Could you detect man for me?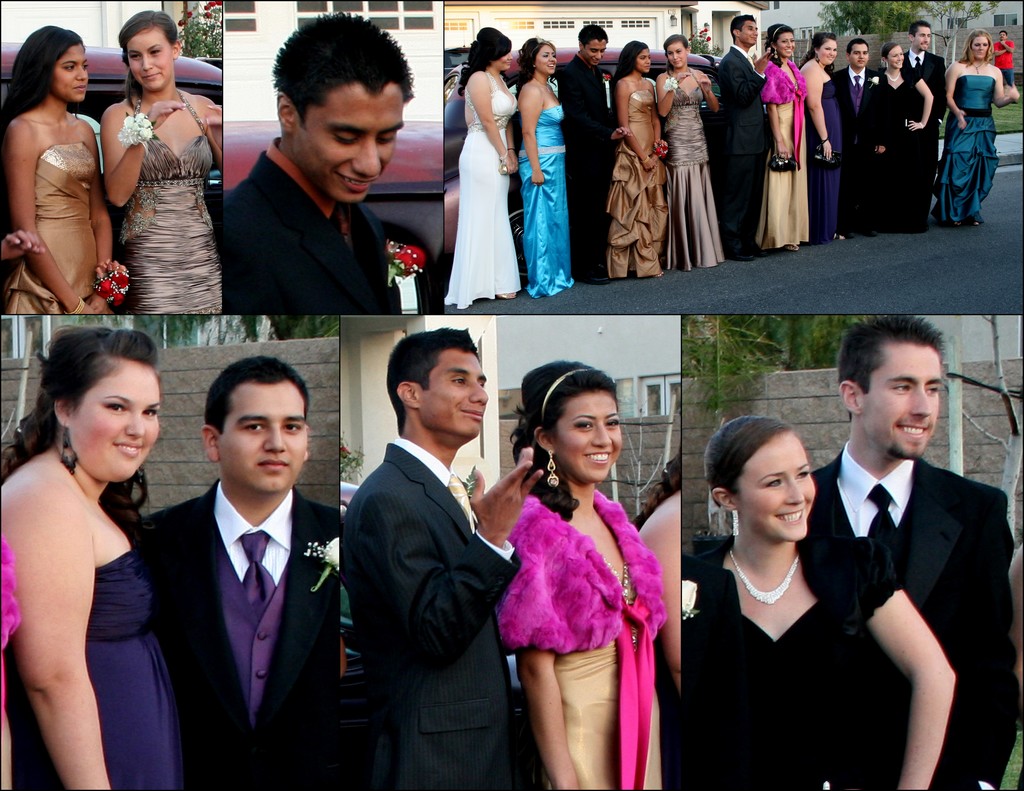
Detection result: [x1=988, y1=28, x2=1016, y2=89].
